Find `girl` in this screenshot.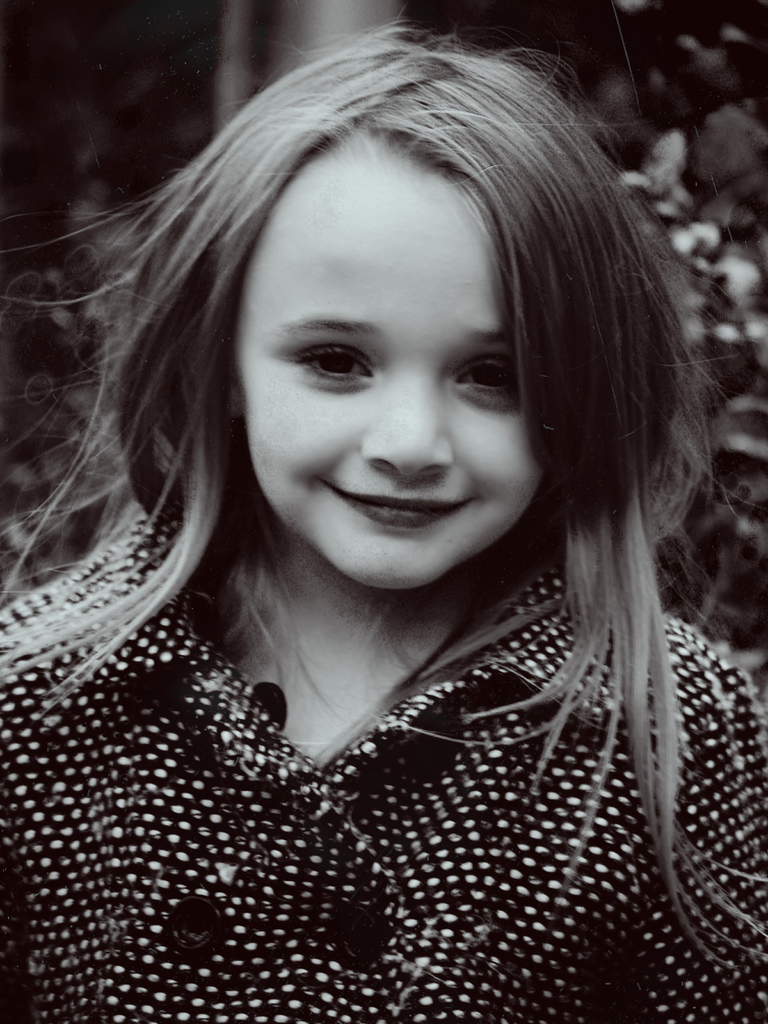
The bounding box for `girl` is detection(0, 11, 767, 1023).
